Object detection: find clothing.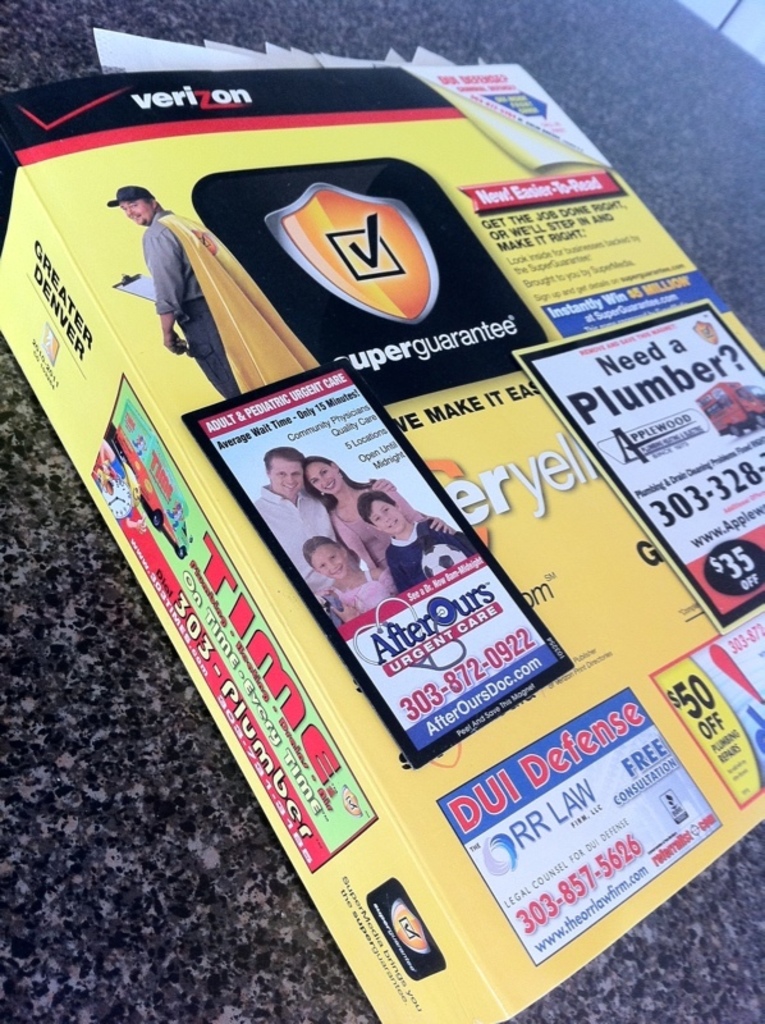
384:517:480:591.
